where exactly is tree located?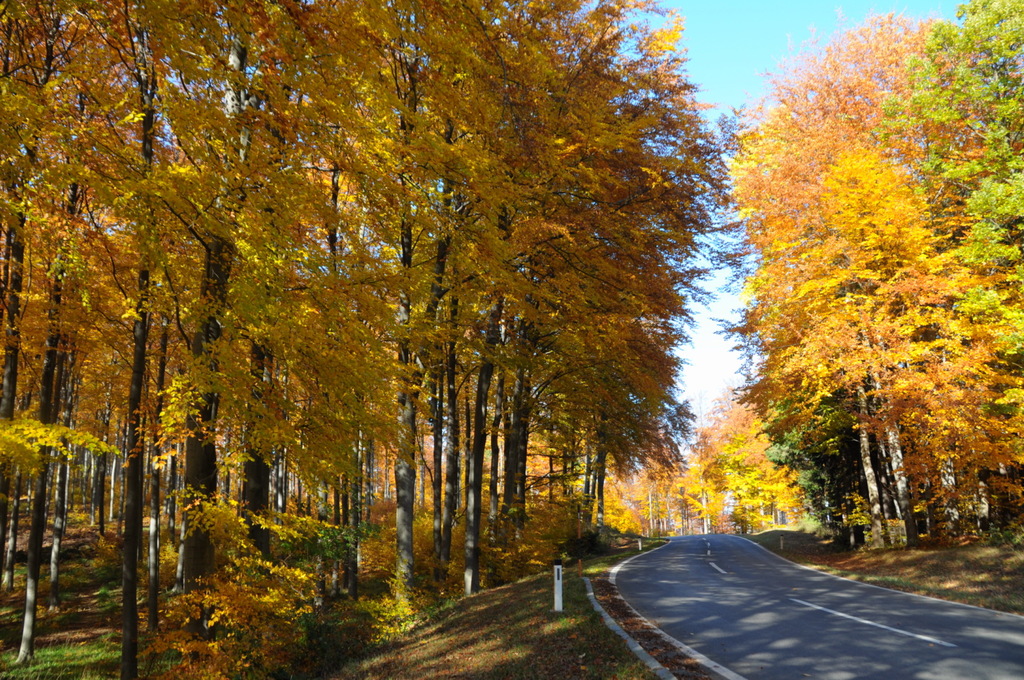
Its bounding box is box(901, 0, 1023, 441).
